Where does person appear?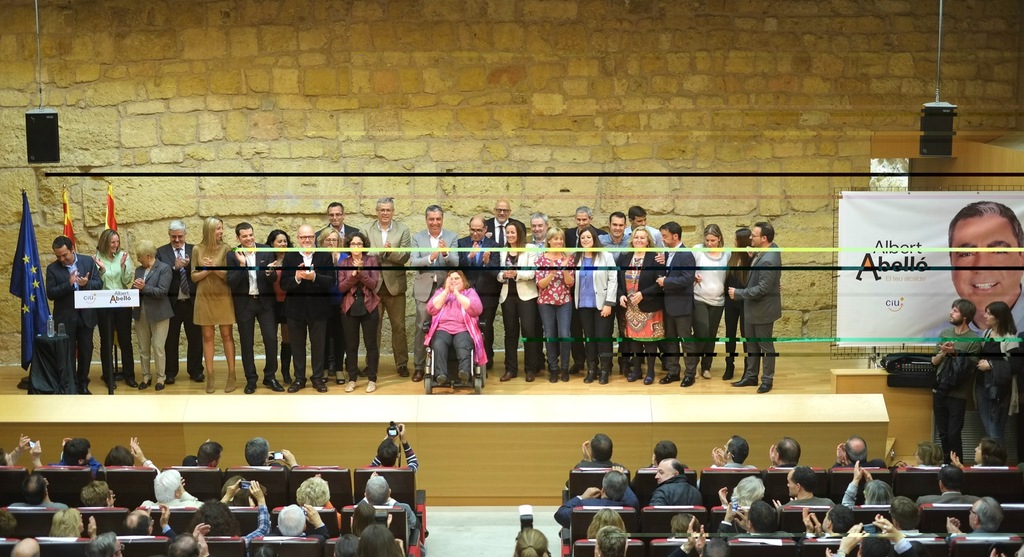
Appears at (x1=762, y1=435, x2=803, y2=467).
